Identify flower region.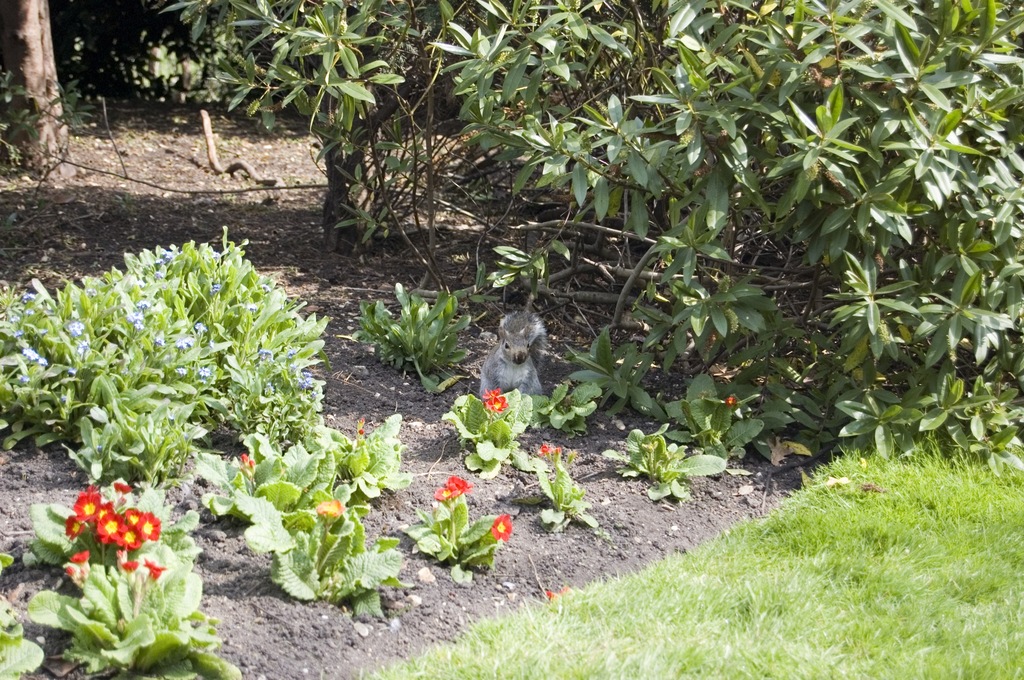
Region: crop(725, 396, 736, 408).
